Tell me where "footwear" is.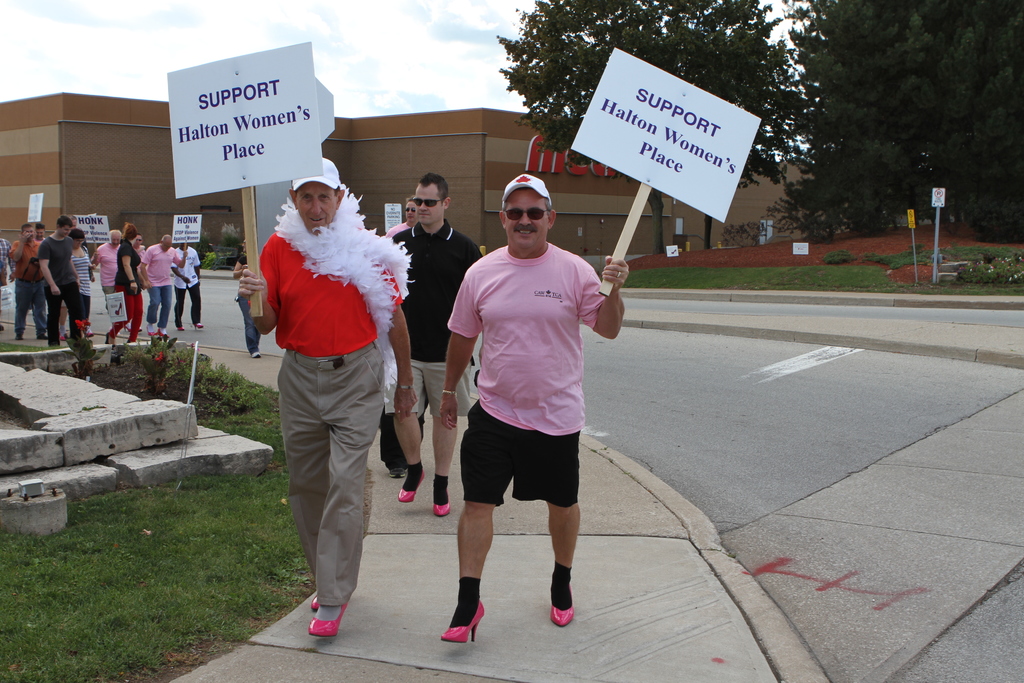
"footwear" is at (552, 582, 575, 626).
